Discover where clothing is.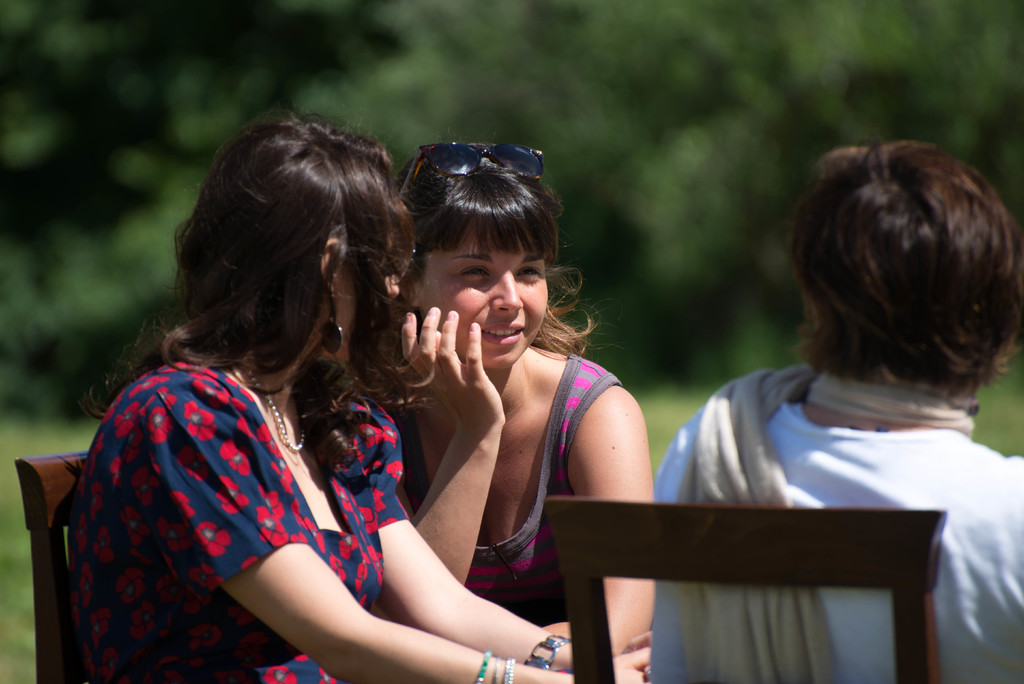
Discovered at [x1=640, y1=350, x2=1023, y2=681].
